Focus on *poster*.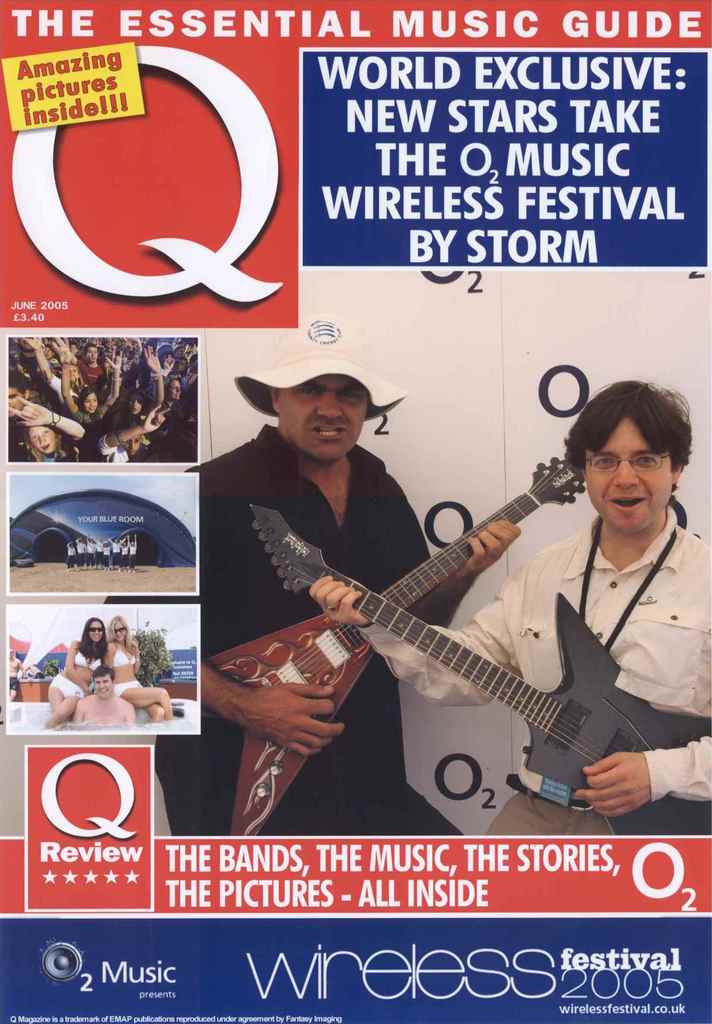
Focused at (left=0, top=0, right=711, bottom=1023).
